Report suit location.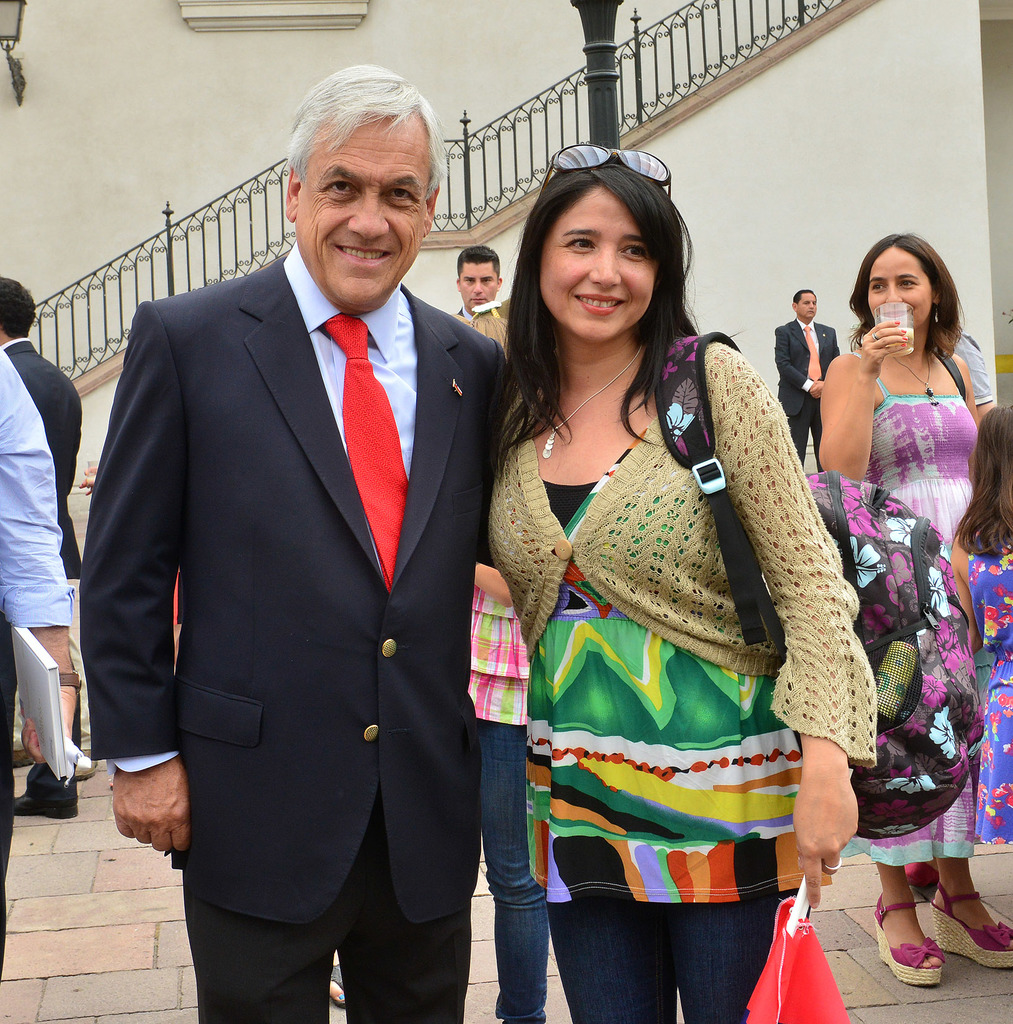
Report: 73 239 517 1018.
